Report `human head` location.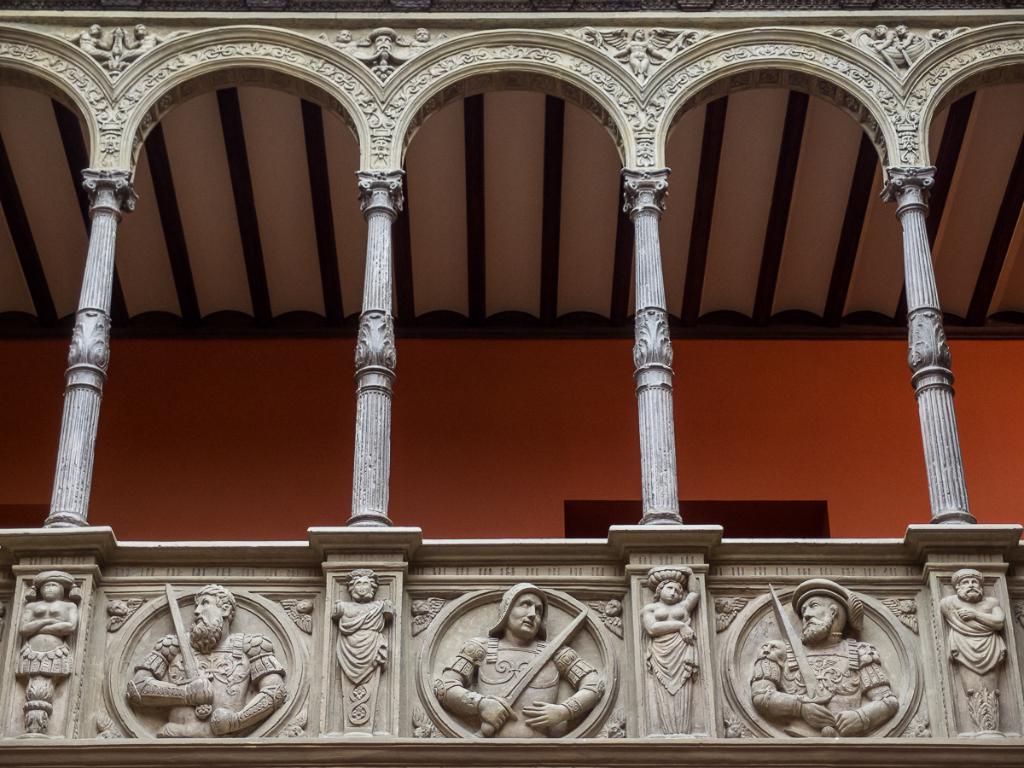
Report: 411, 595, 427, 616.
